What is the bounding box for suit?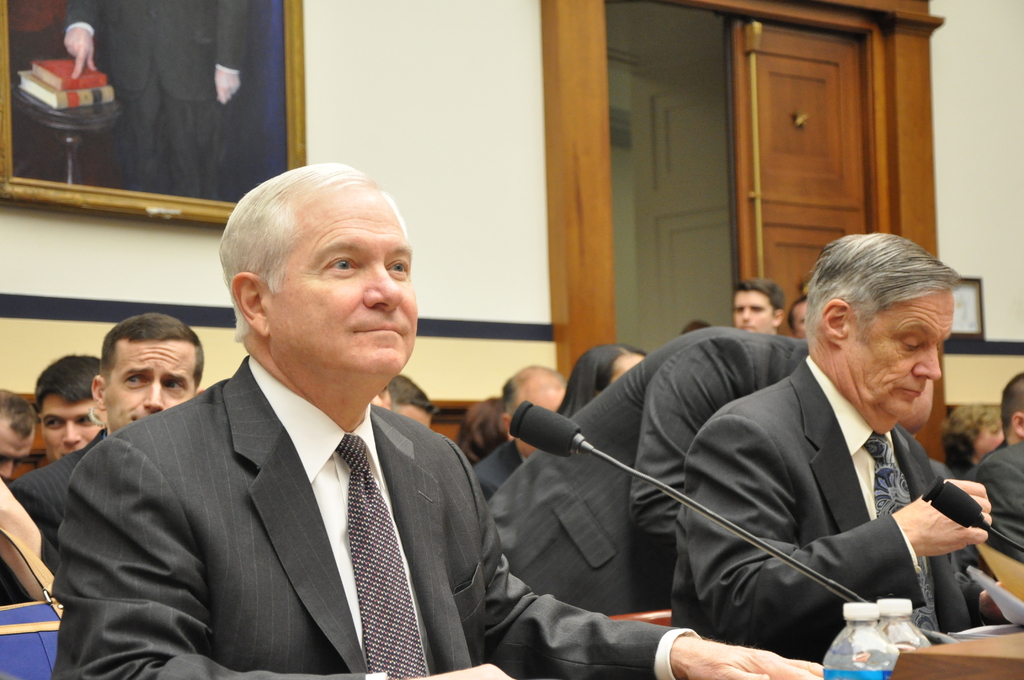
locate(473, 437, 522, 501).
